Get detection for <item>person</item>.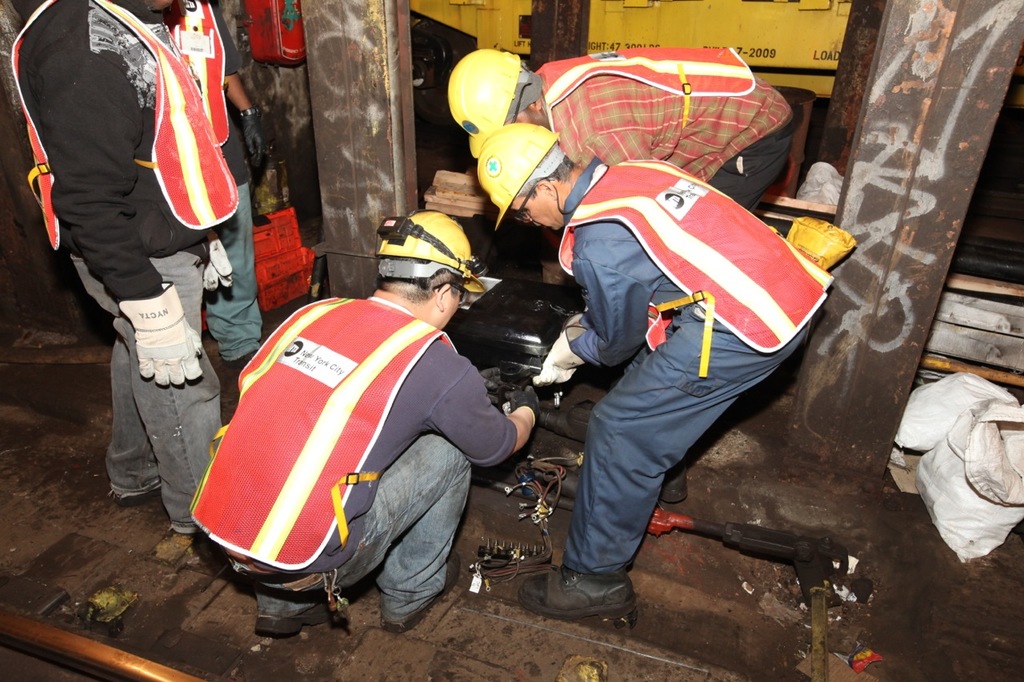
Detection: 445/48/798/321.
